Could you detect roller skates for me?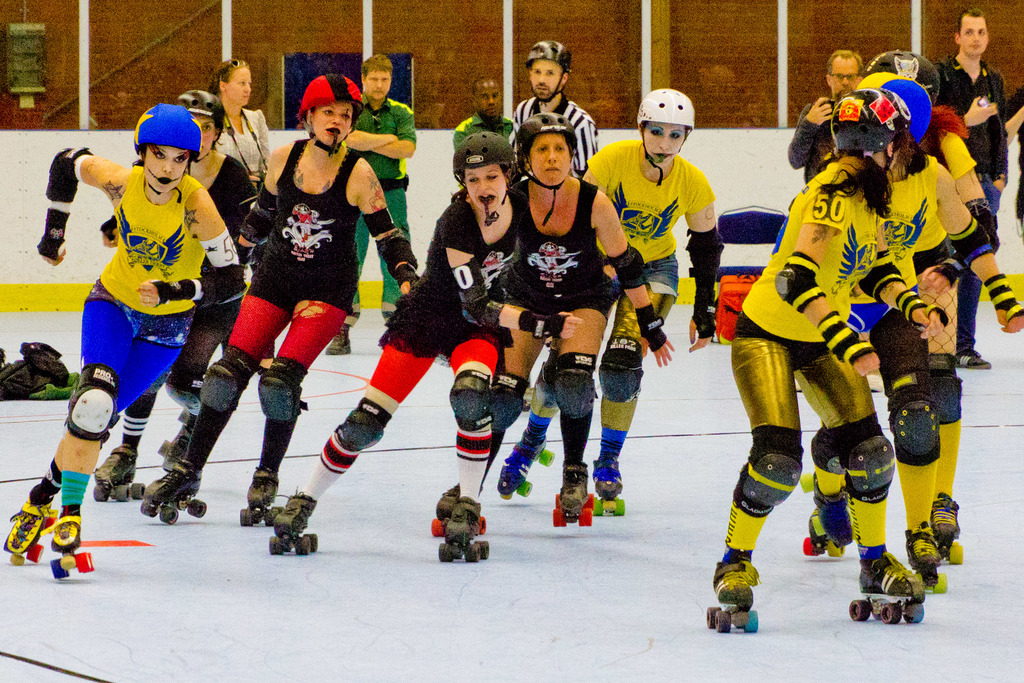
Detection result: Rect(554, 463, 595, 528).
